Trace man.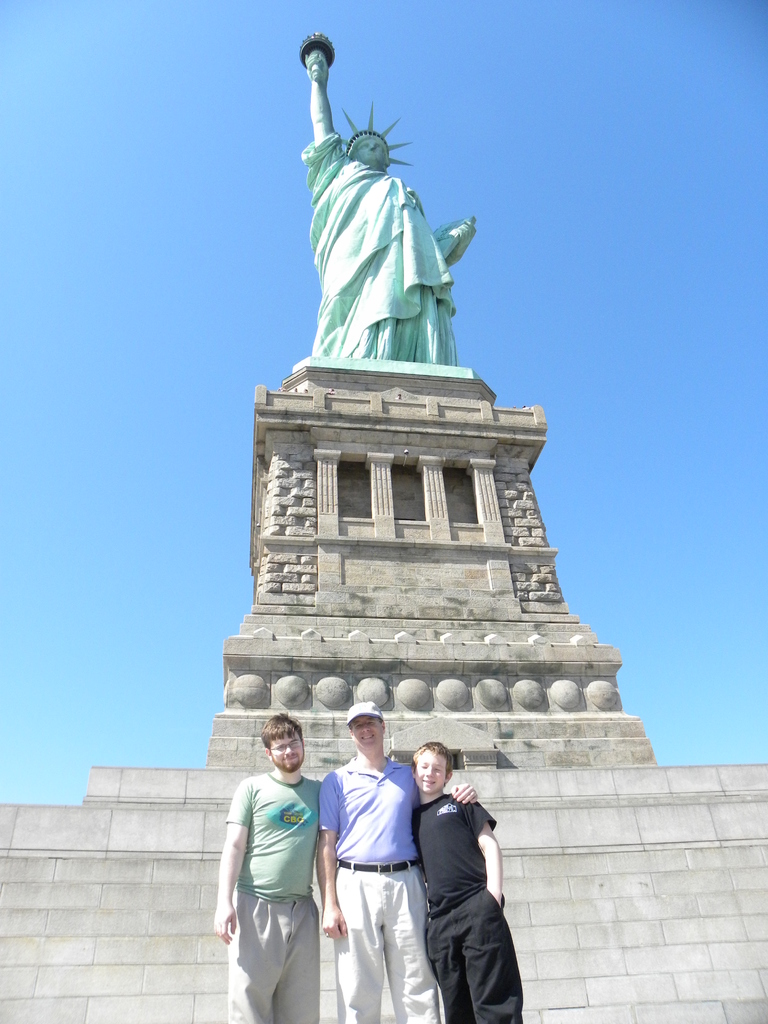
Traced to region(212, 712, 324, 1023).
